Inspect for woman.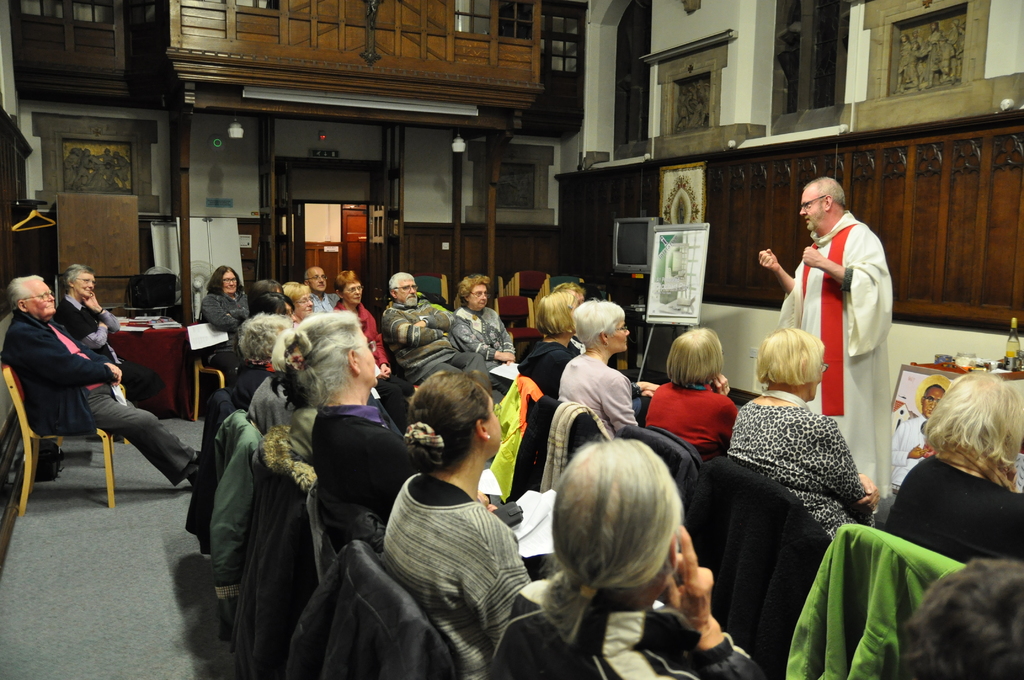
Inspection: Rect(200, 264, 250, 382).
